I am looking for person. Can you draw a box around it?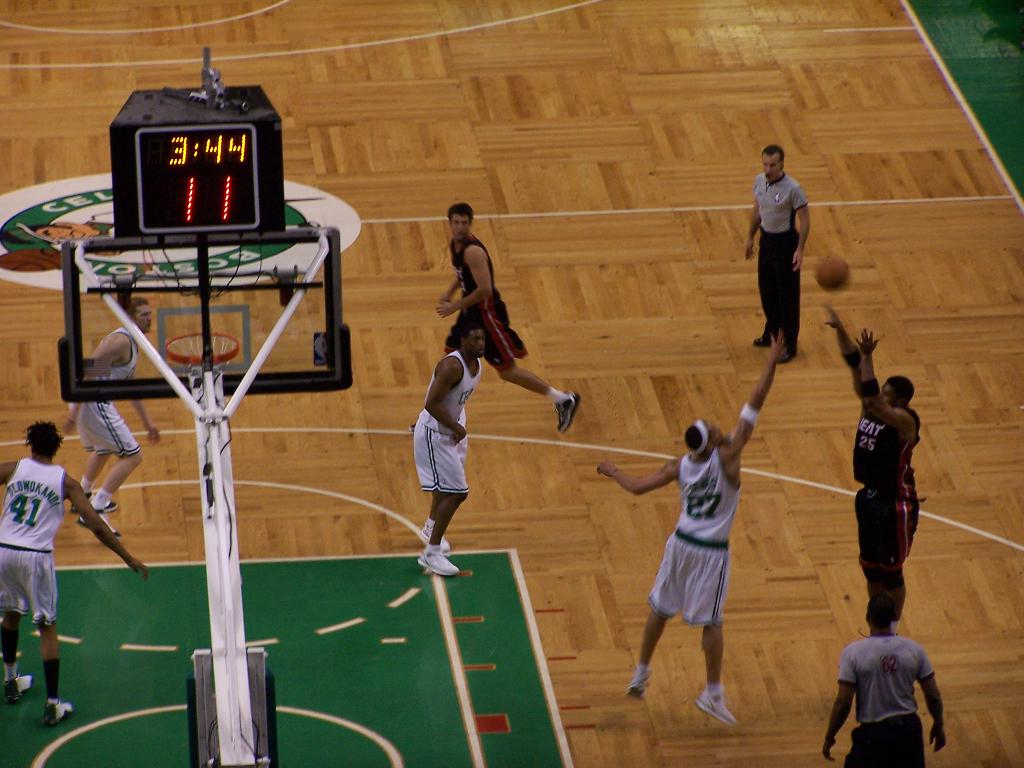
Sure, the bounding box is bbox=(820, 300, 918, 634).
